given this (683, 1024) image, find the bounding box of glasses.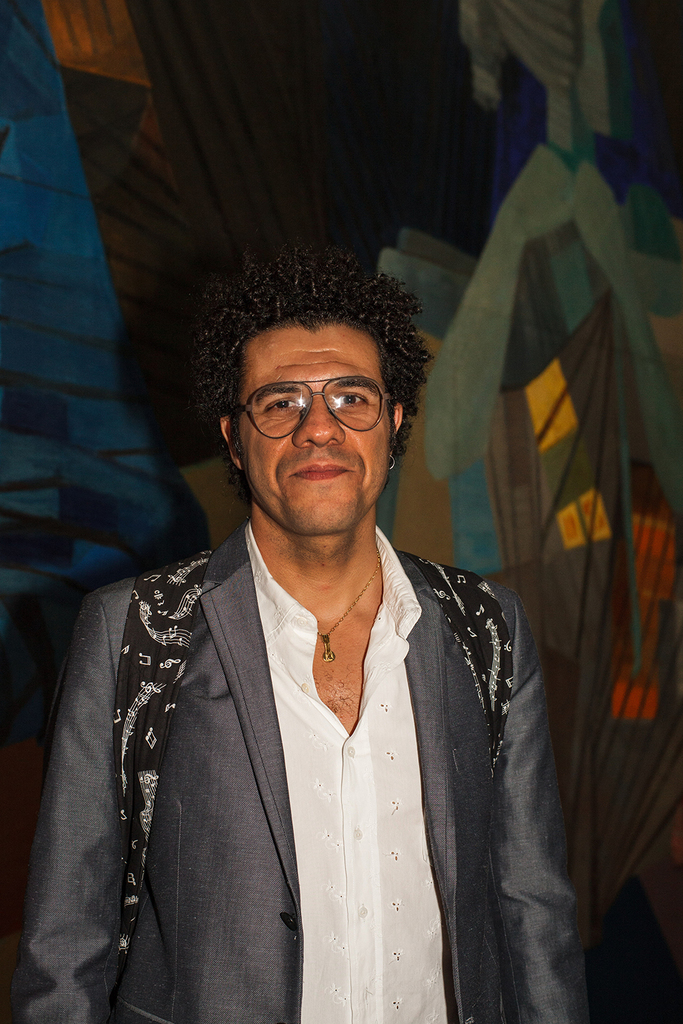
box(204, 363, 406, 446).
